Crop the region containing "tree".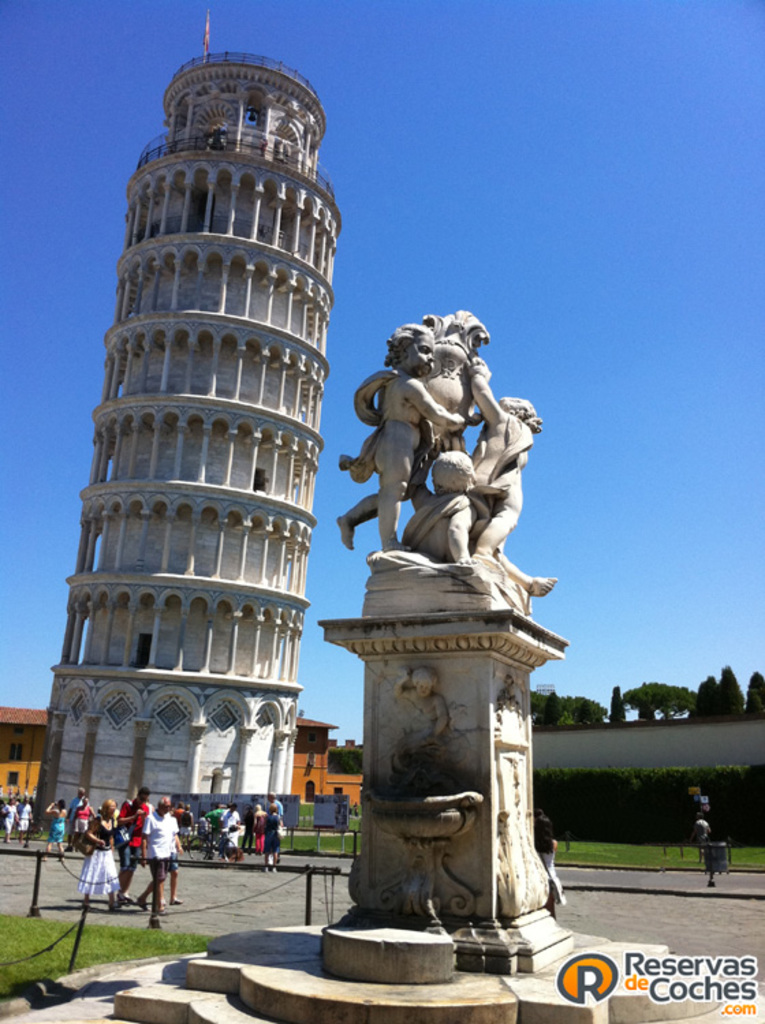
Crop region: [x1=624, y1=679, x2=701, y2=720].
